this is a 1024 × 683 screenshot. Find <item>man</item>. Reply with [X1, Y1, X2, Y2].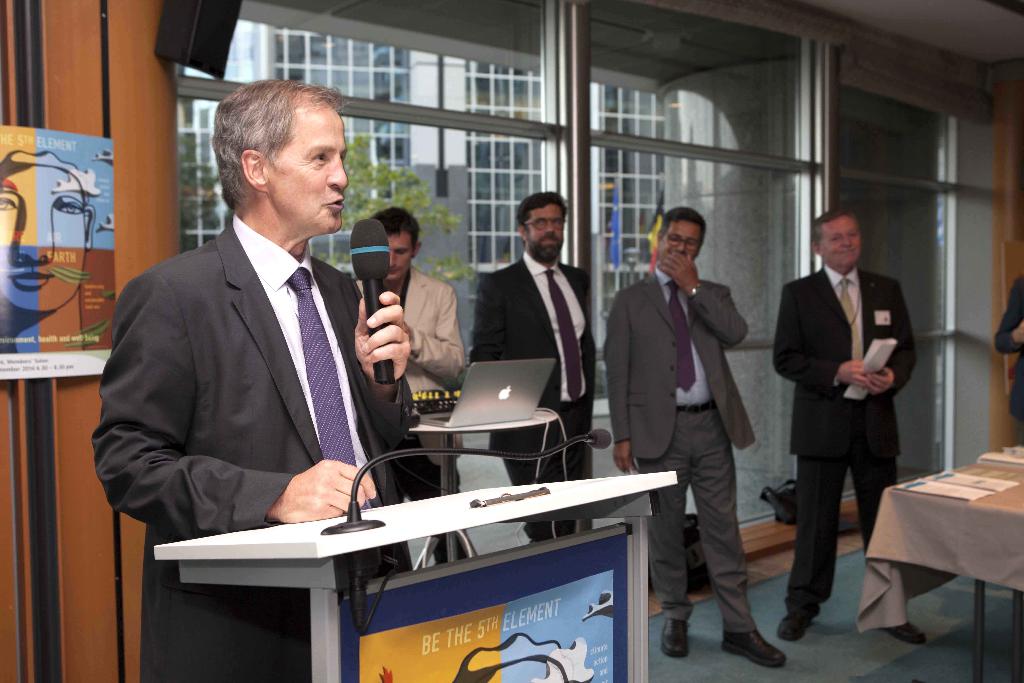
[989, 277, 1023, 434].
